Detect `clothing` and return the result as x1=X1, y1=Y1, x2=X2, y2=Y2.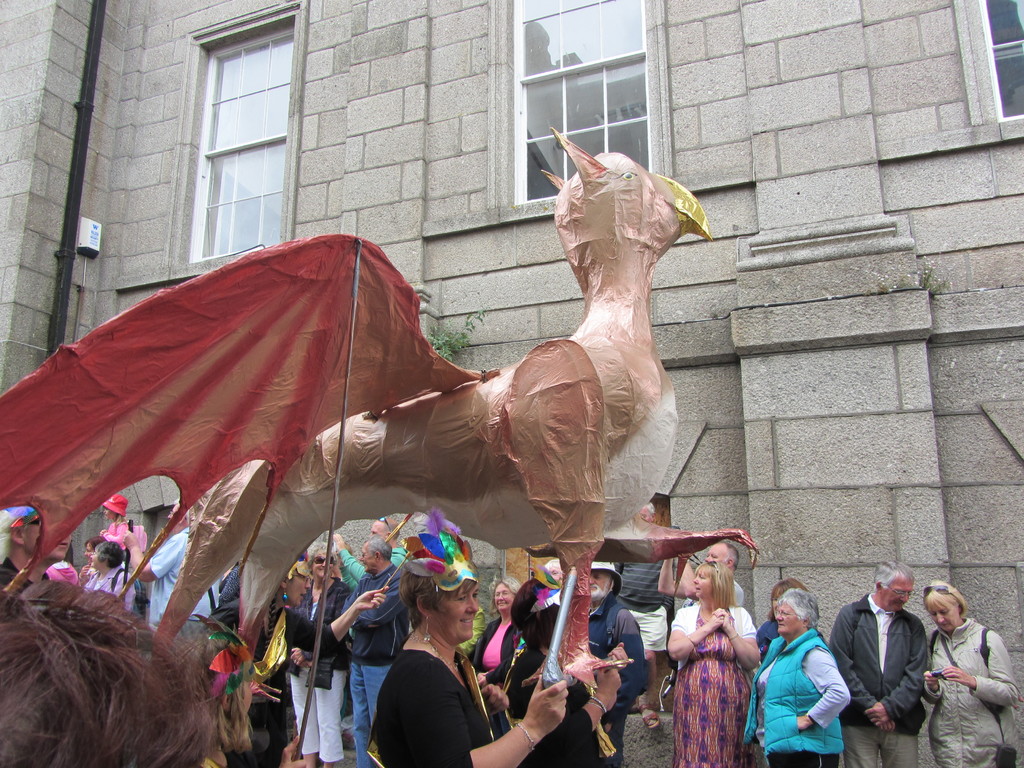
x1=39, y1=552, x2=84, y2=596.
